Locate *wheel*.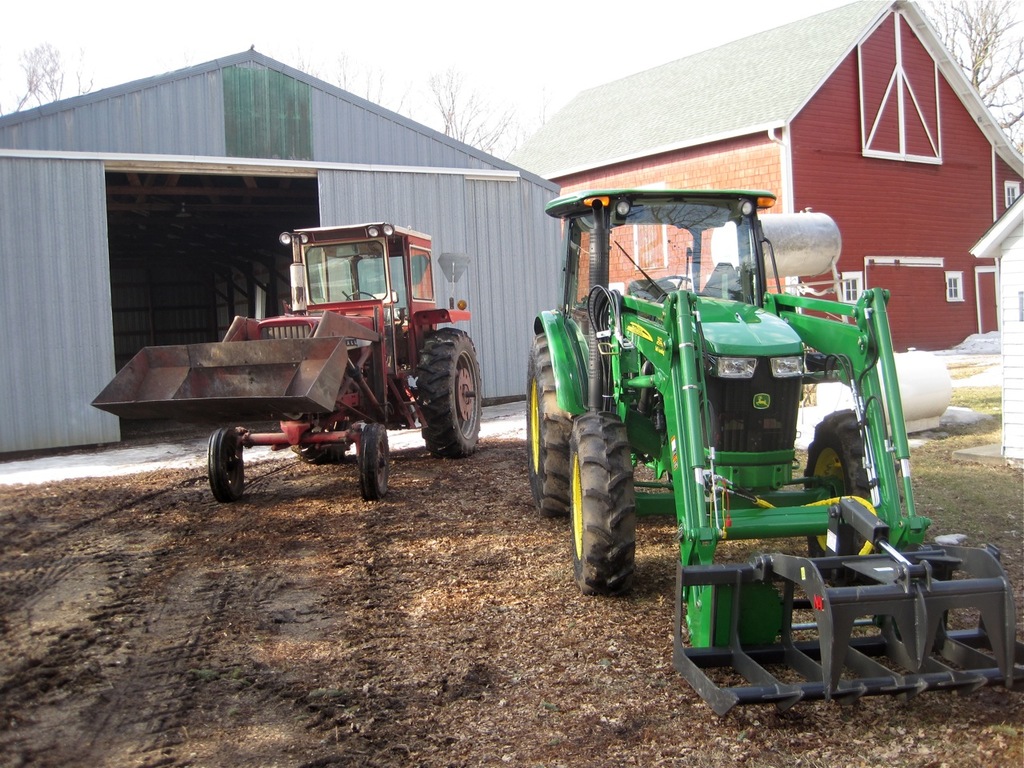
Bounding box: select_region(345, 290, 378, 304).
